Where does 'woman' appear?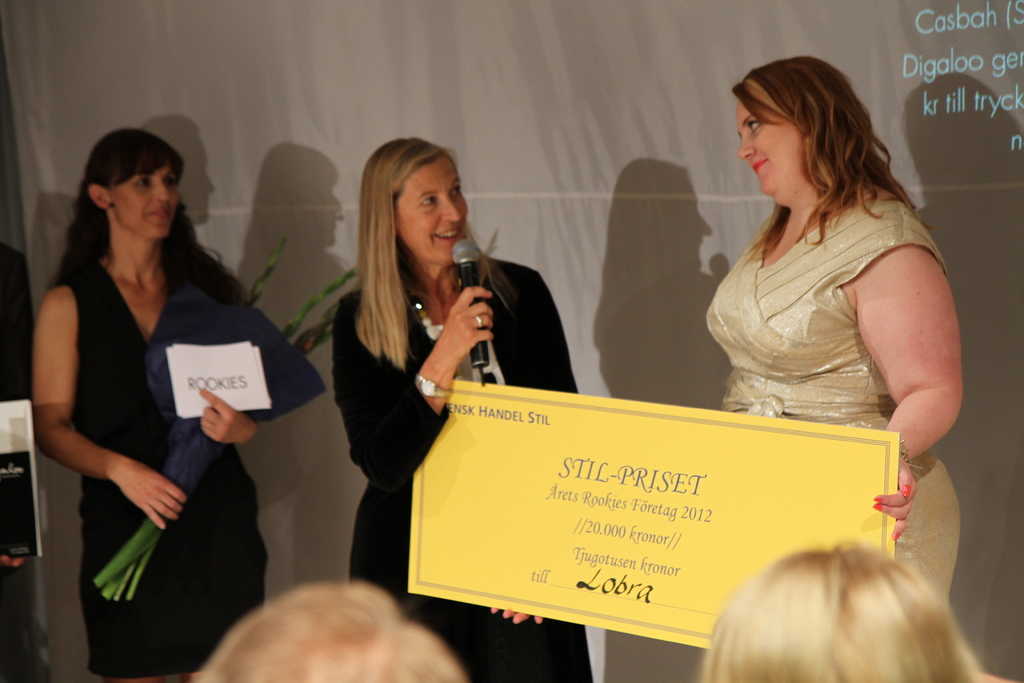
Appears at {"left": 703, "top": 546, "right": 1014, "bottom": 682}.
